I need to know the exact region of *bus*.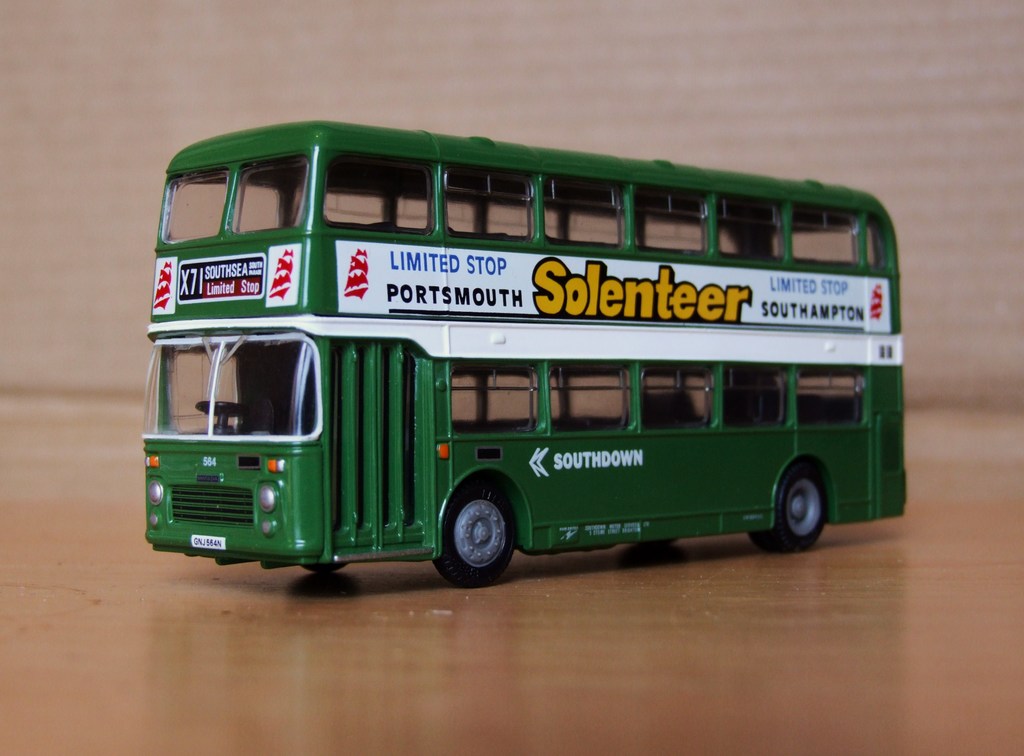
Region: locate(139, 117, 910, 588).
